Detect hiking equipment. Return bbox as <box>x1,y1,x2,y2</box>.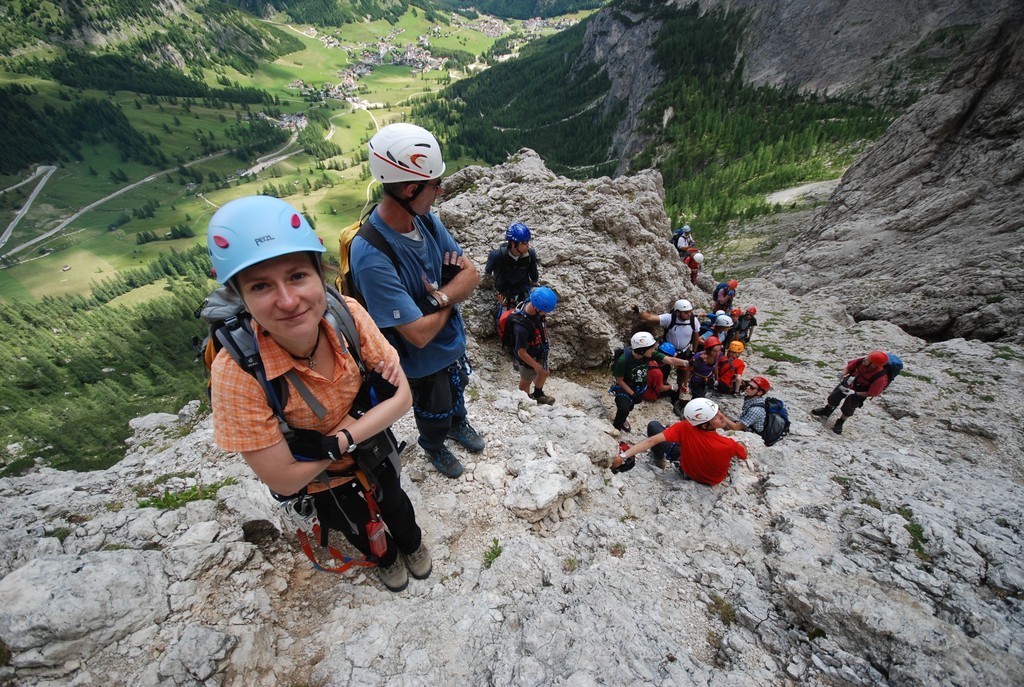
<box>708,280,731,298</box>.
